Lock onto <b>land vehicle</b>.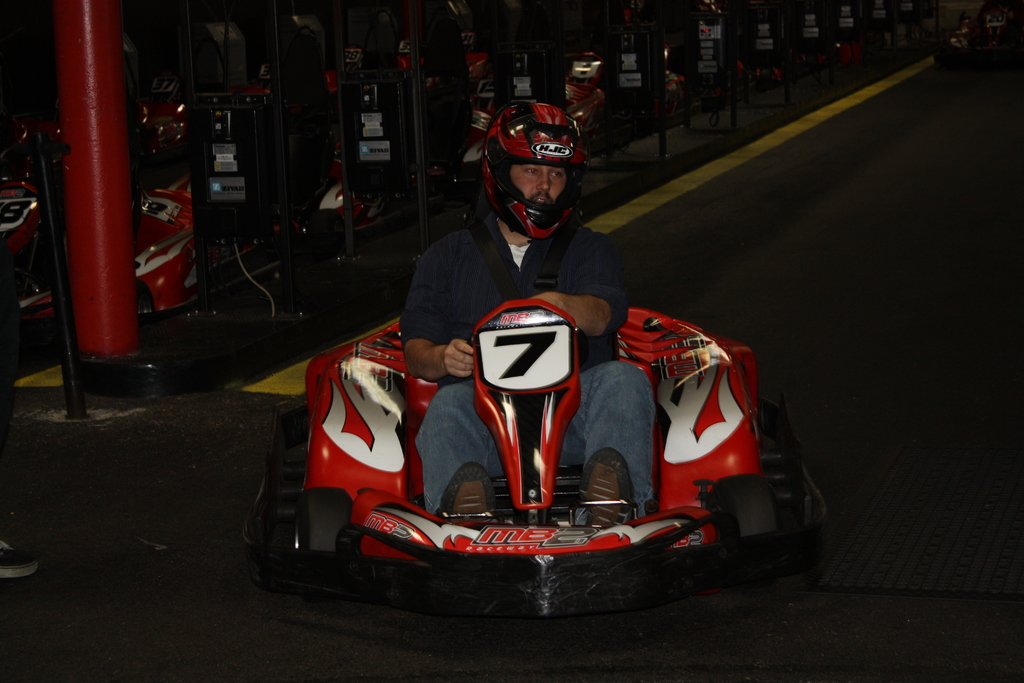
Locked: region(239, 268, 822, 629).
